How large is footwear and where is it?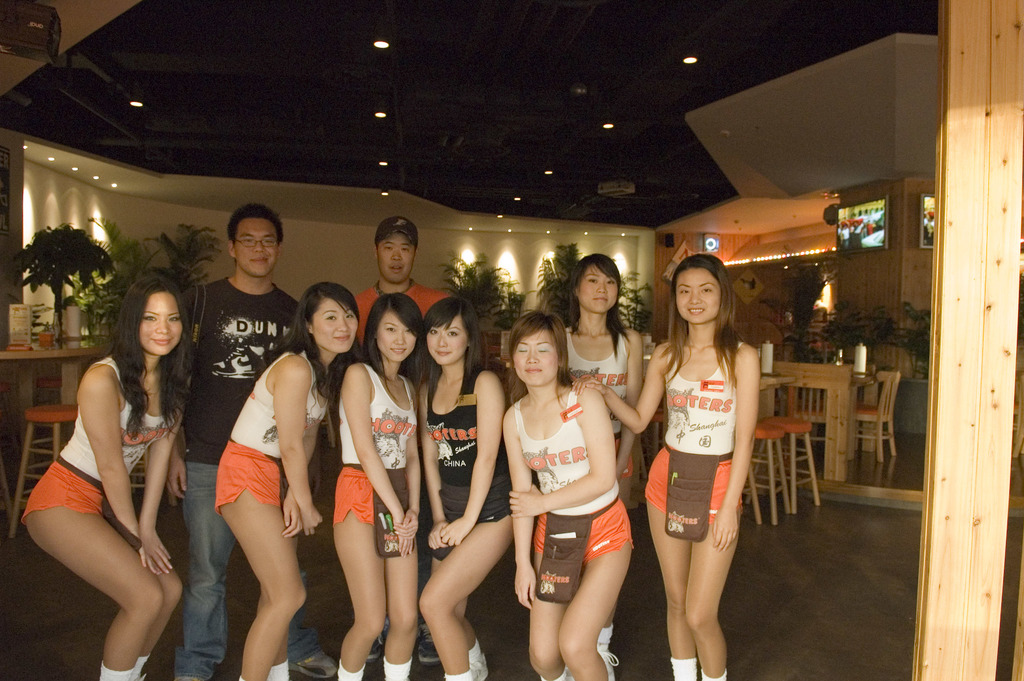
Bounding box: l=414, t=623, r=445, b=666.
